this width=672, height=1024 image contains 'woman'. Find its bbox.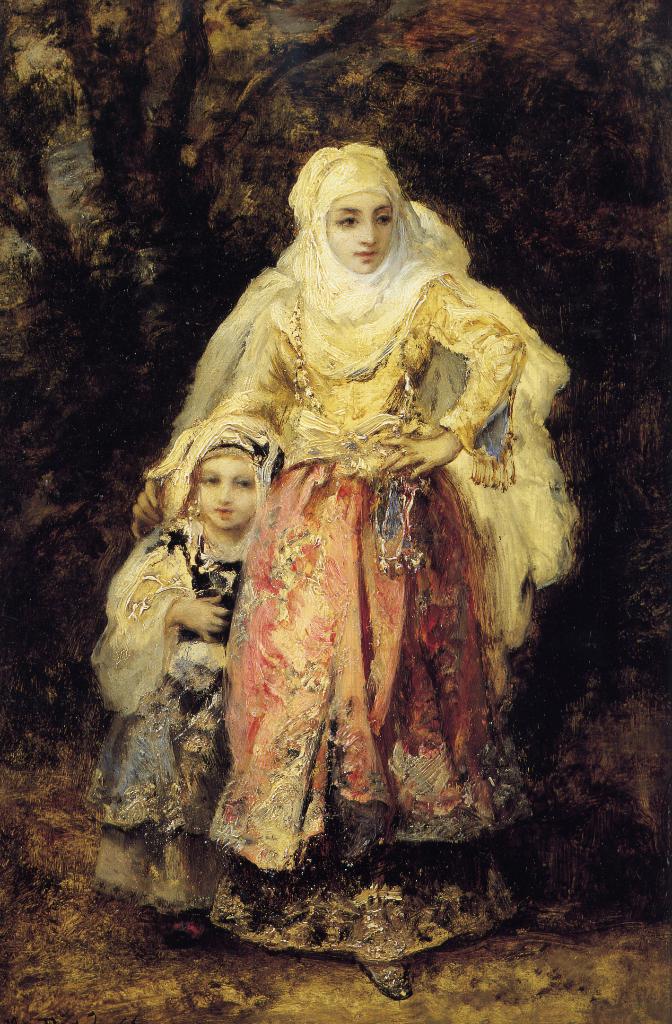
148:144:571:945.
